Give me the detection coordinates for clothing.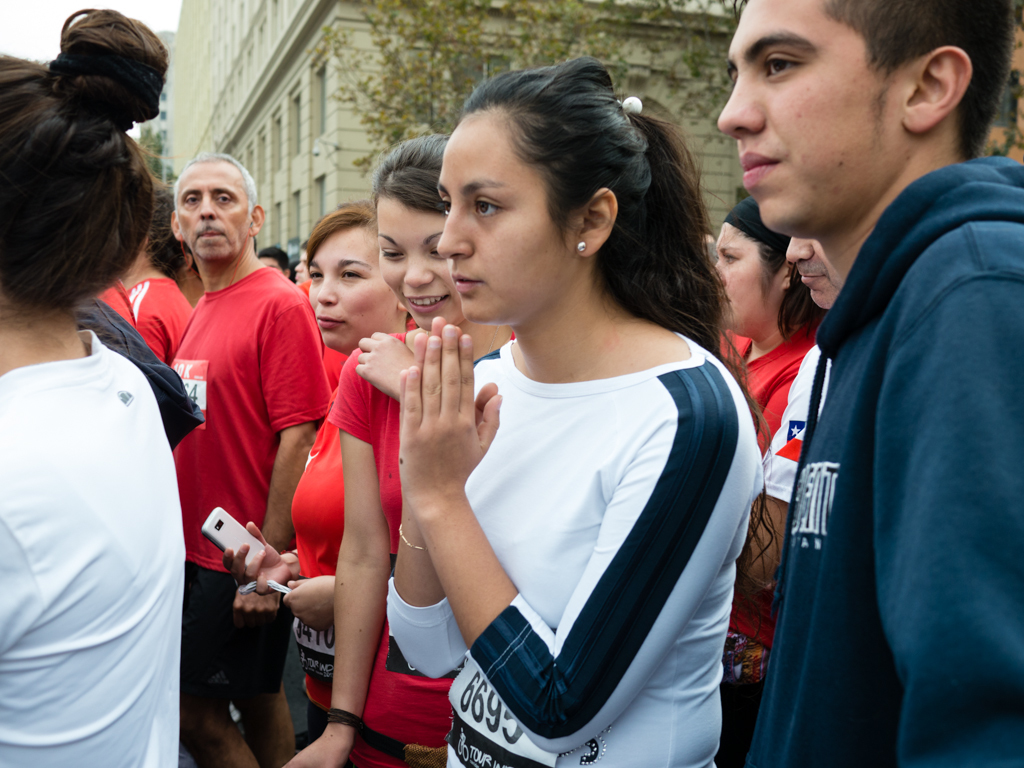
<box>396,276,755,767</box>.
